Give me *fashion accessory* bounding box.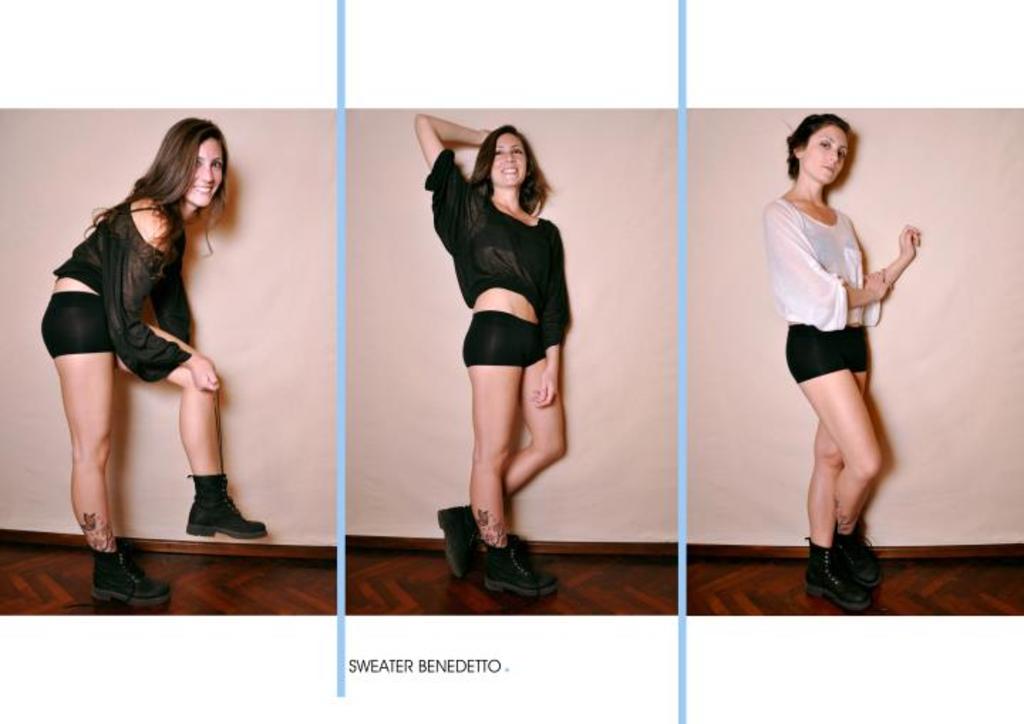
BBox(84, 539, 174, 607).
